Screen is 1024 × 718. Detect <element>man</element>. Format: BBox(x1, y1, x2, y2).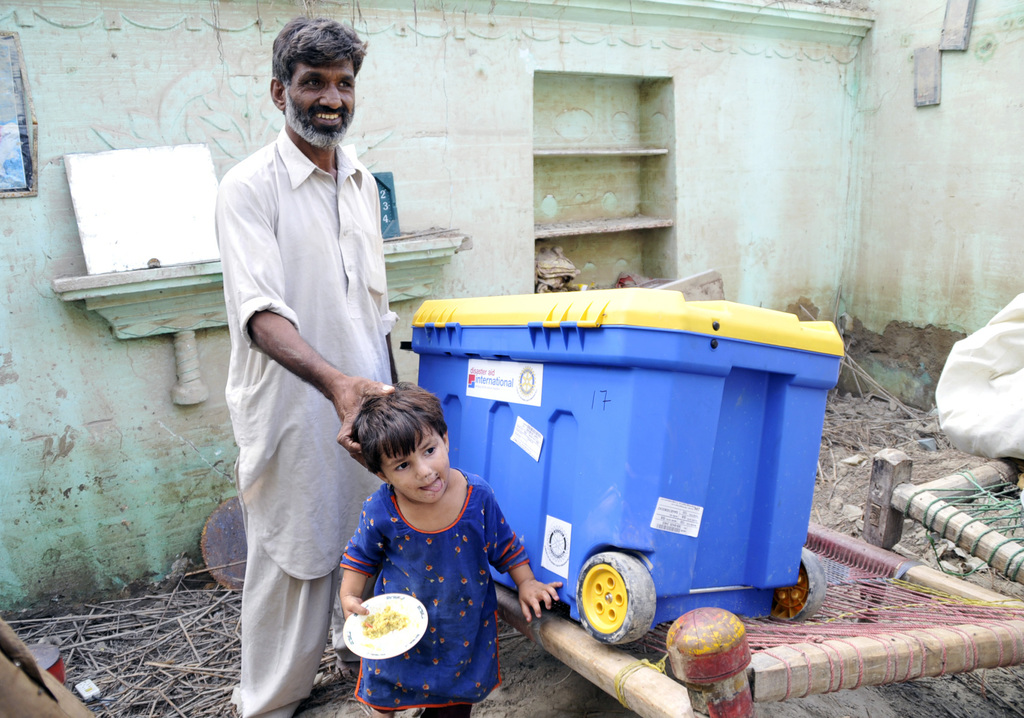
BBox(211, 15, 404, 717).
